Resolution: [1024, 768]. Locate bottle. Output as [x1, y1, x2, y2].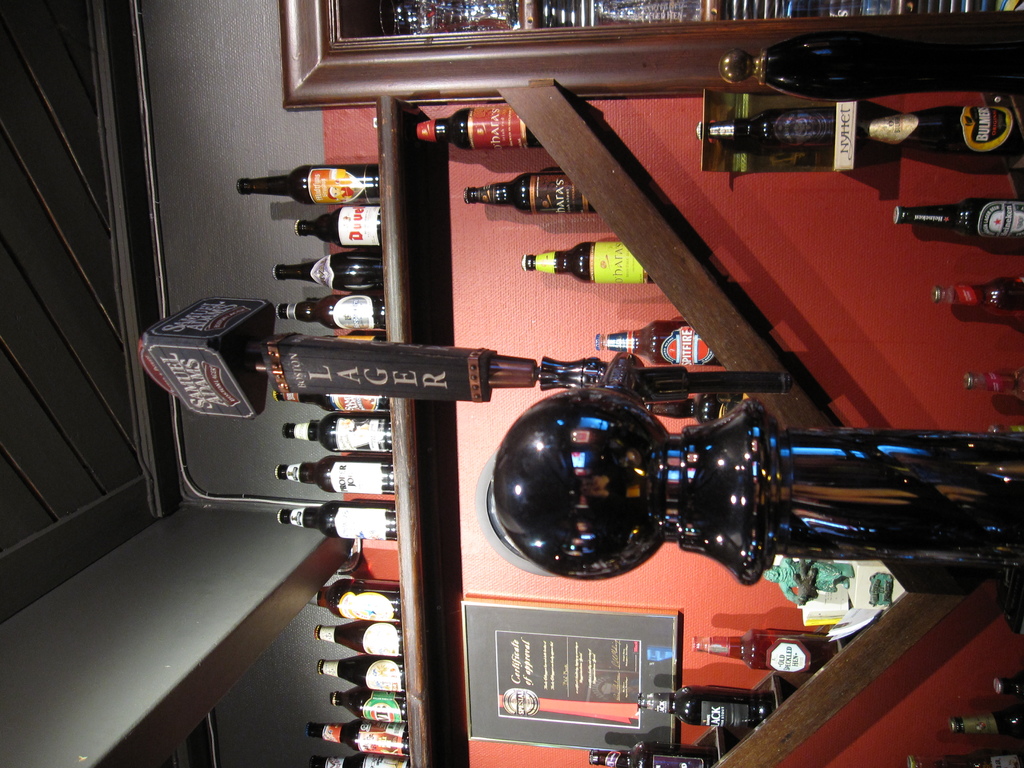
[968, 367, 1023, 400].
